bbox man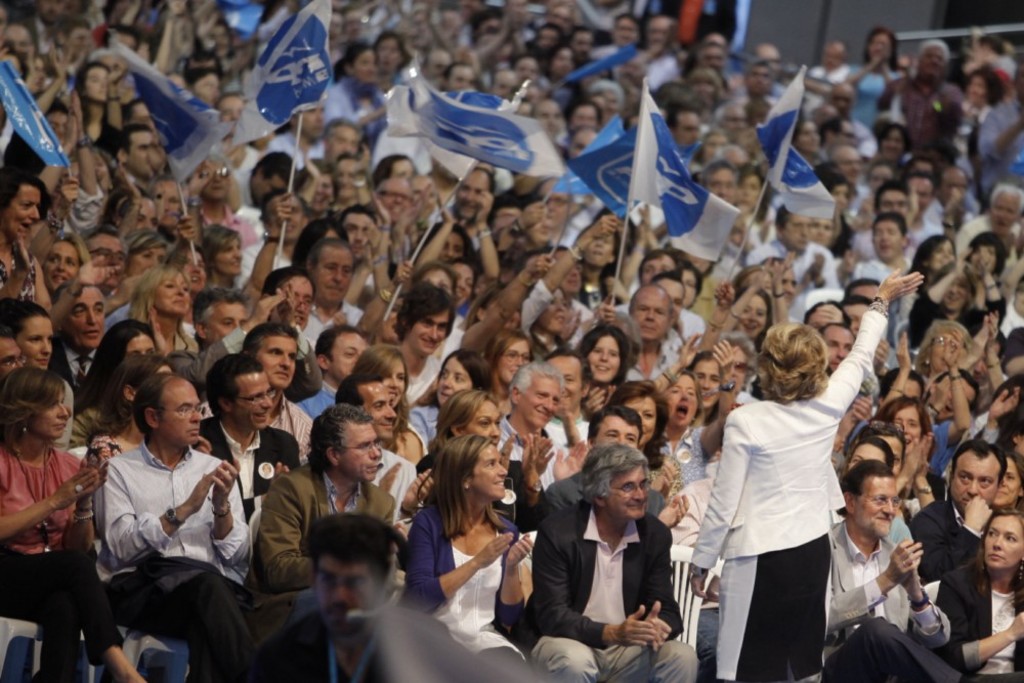
71 373 257 668
